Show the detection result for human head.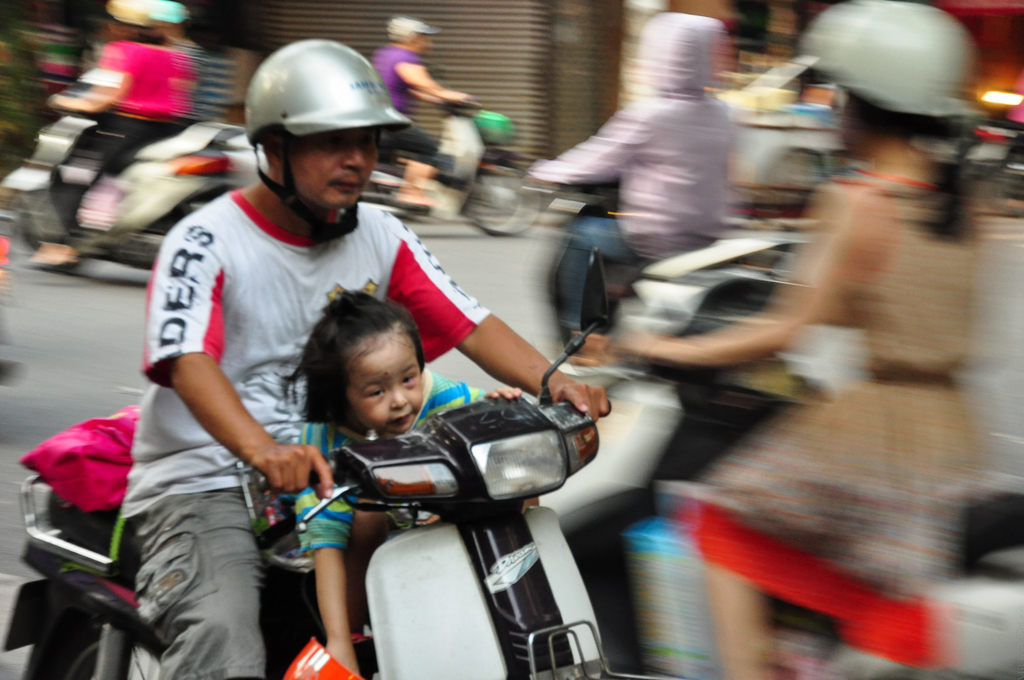
[left=383, top=18, right=430, bottom=60].
